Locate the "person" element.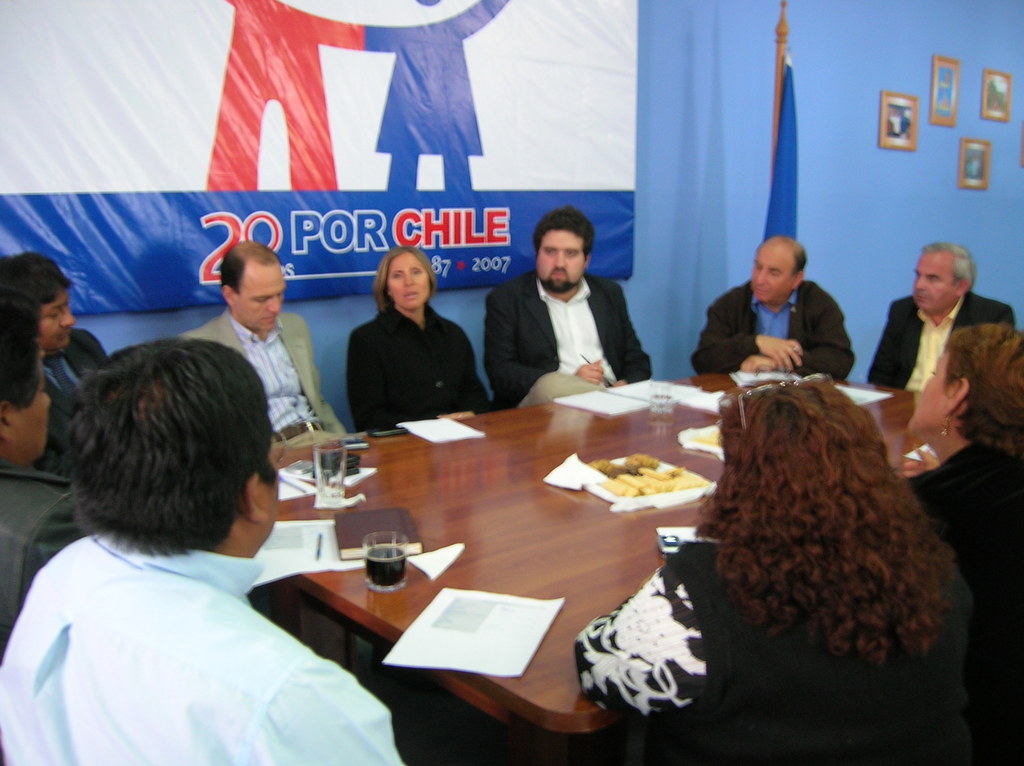
Element bbox: crop(861, 245, 1016, 397).
